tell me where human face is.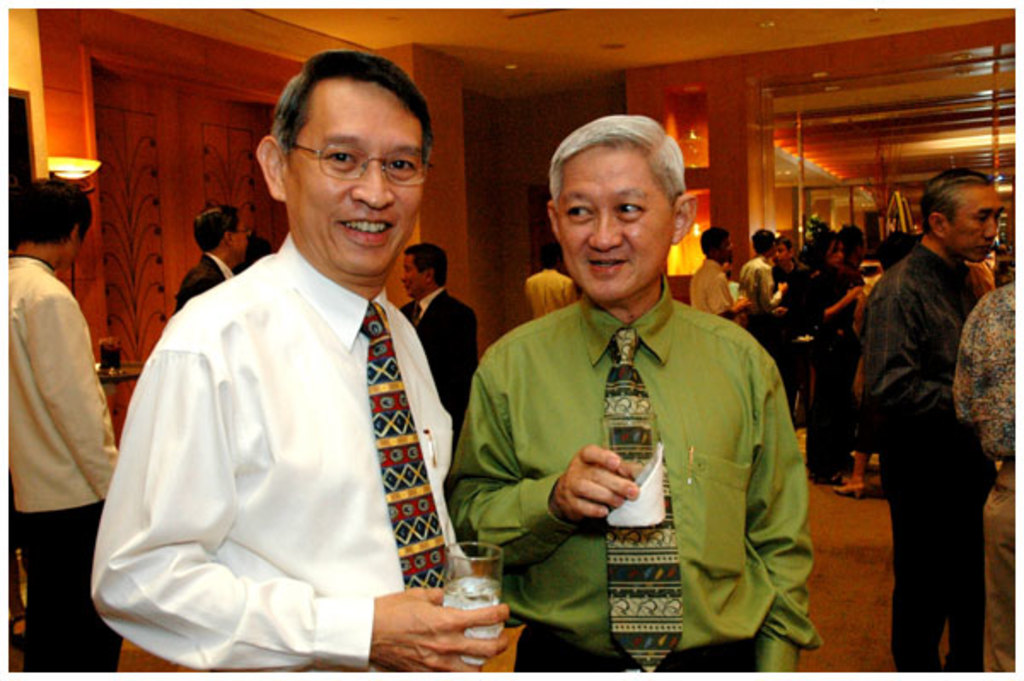
human face is at bbox(724, 237, 734, 261).
